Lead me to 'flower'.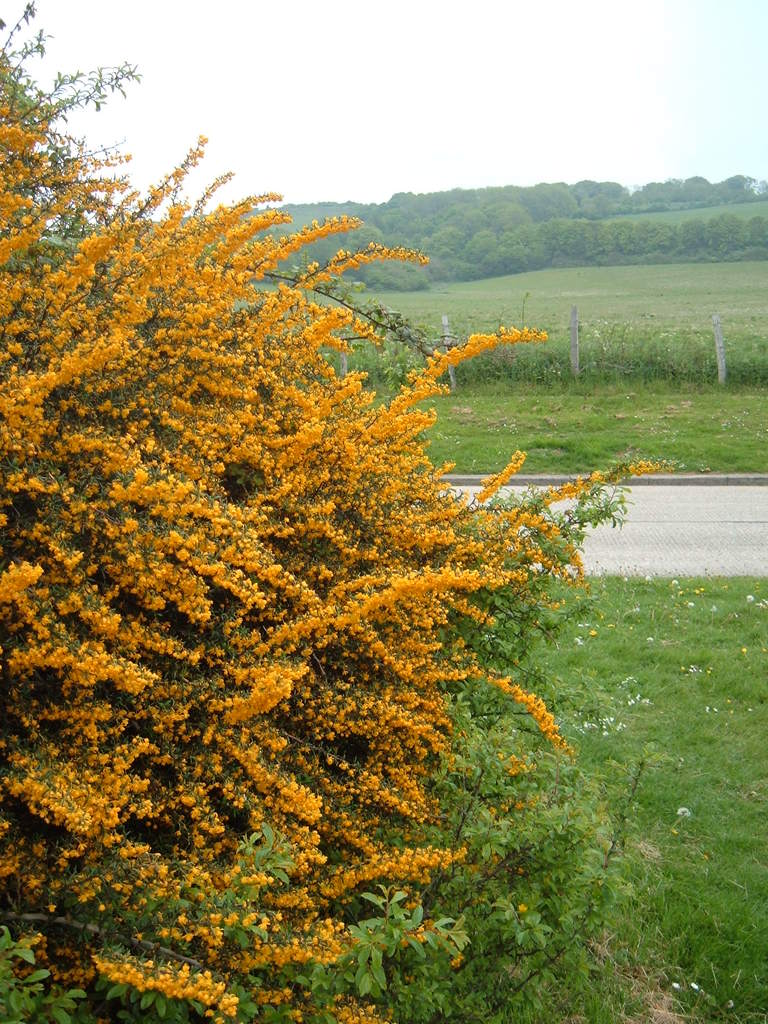
Lead to x1=744 y1=592 x2=755 y2=602.
